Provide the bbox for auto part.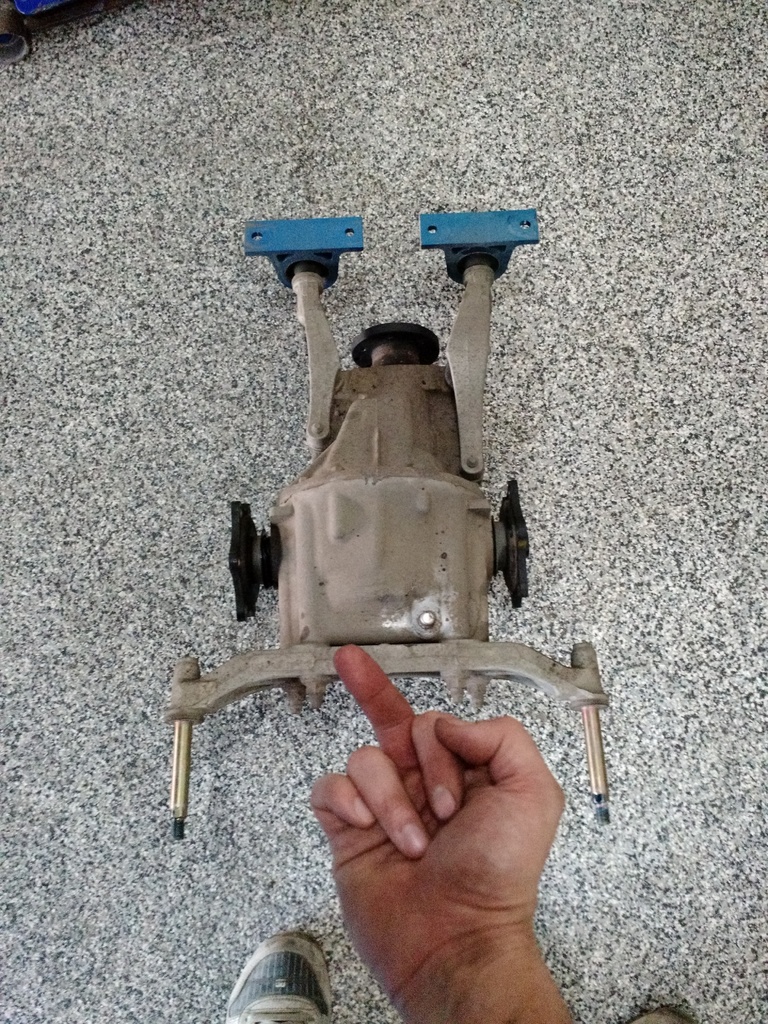
locate(172, 207, 605, 841).
